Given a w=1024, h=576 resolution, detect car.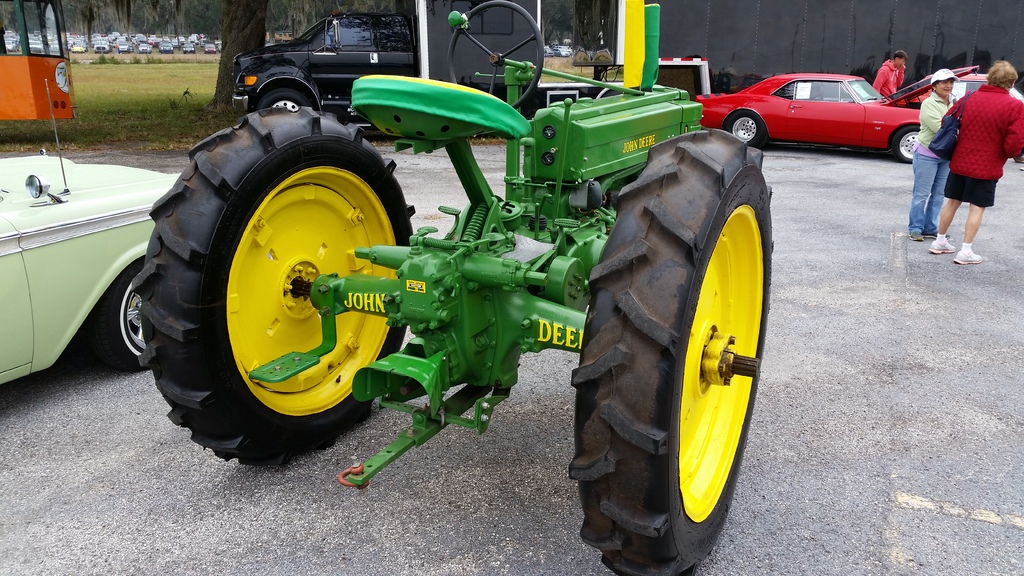
box(0, 147, 187, 393).
